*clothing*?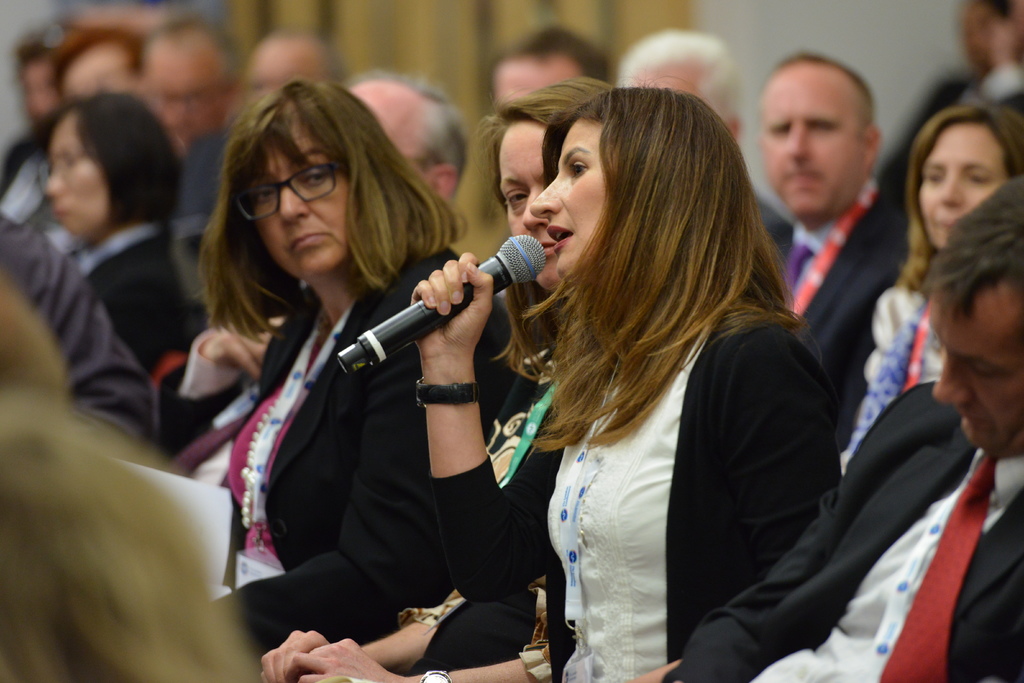
box(428, 300, 845, 682)
